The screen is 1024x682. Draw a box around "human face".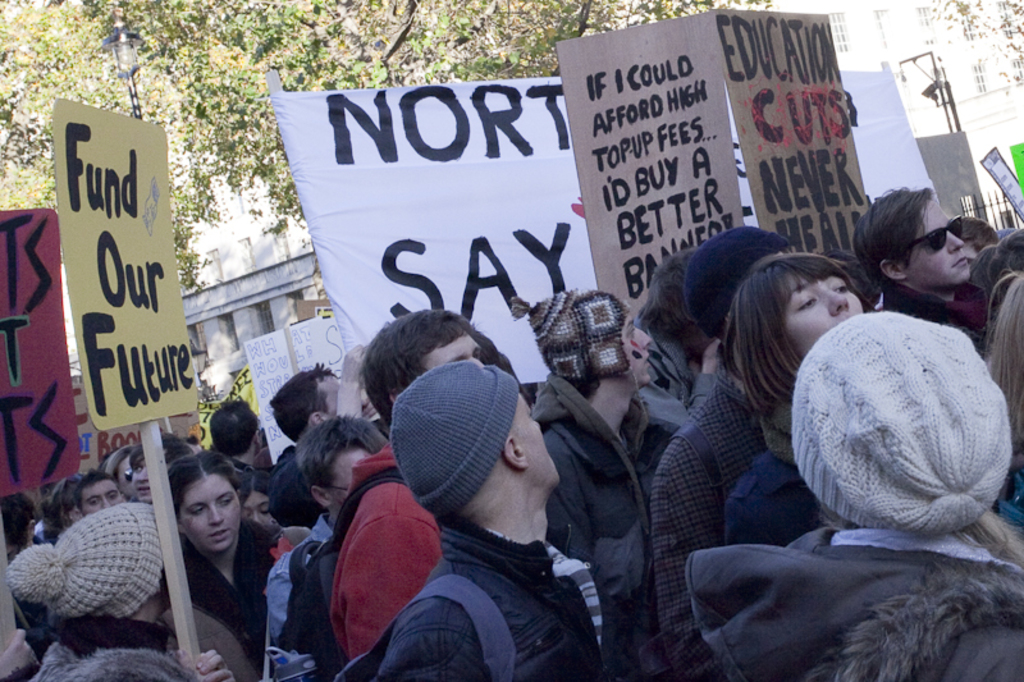
detection(180, 473, 239, 554).
